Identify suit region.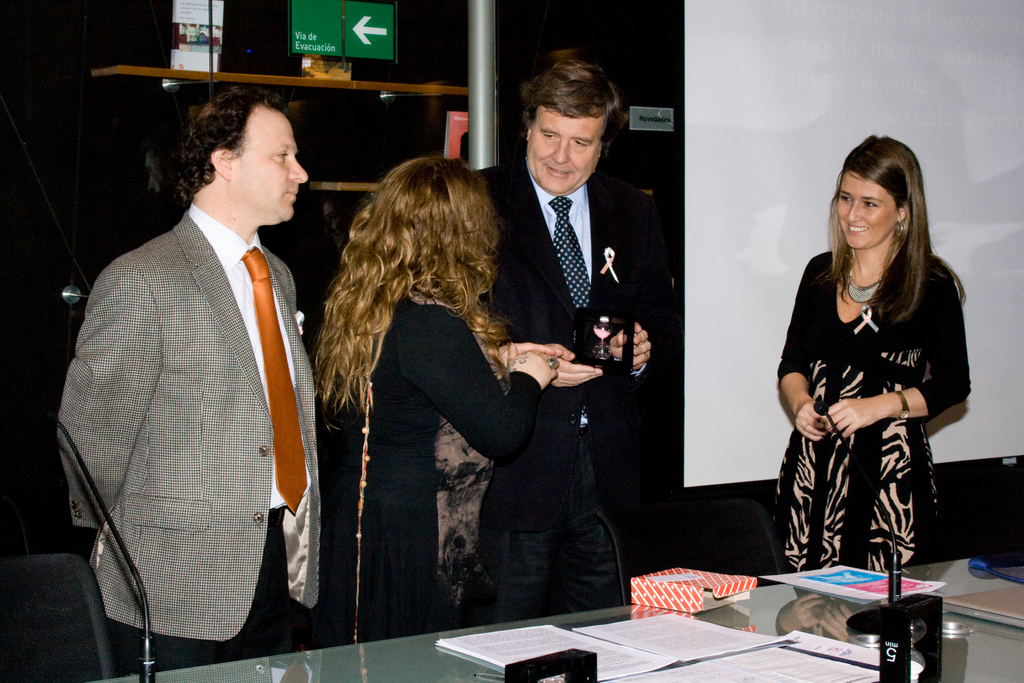
Region: <bbox>477, 160, 665, 621</bbox>.
